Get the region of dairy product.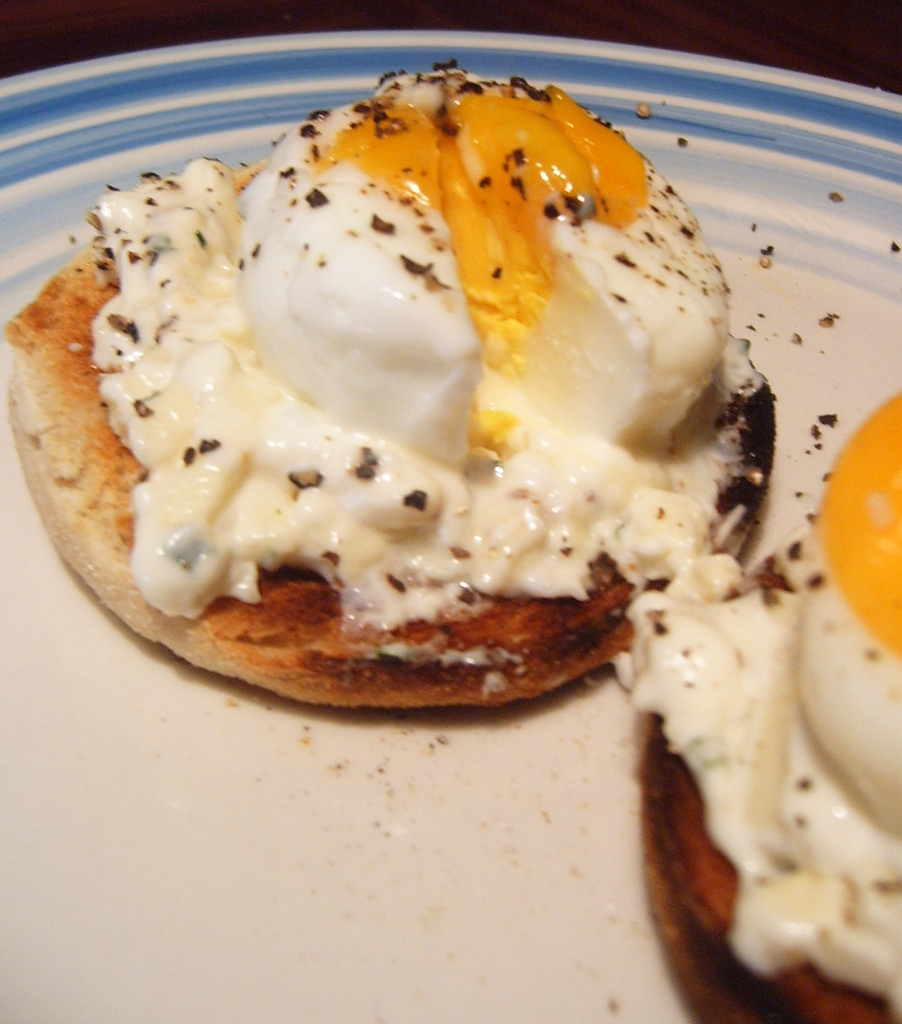
{"left": 79, "top": 43, "right": 727, "bottom": 665}.
